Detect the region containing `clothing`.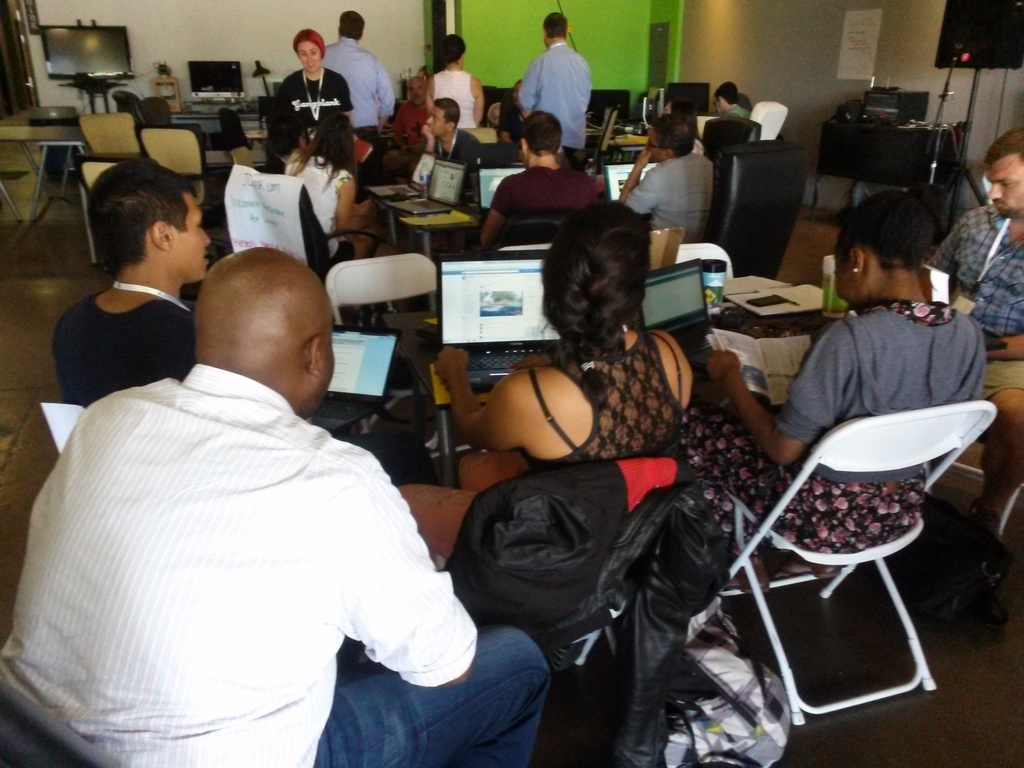
BBox(692, 294, 990, 559).
